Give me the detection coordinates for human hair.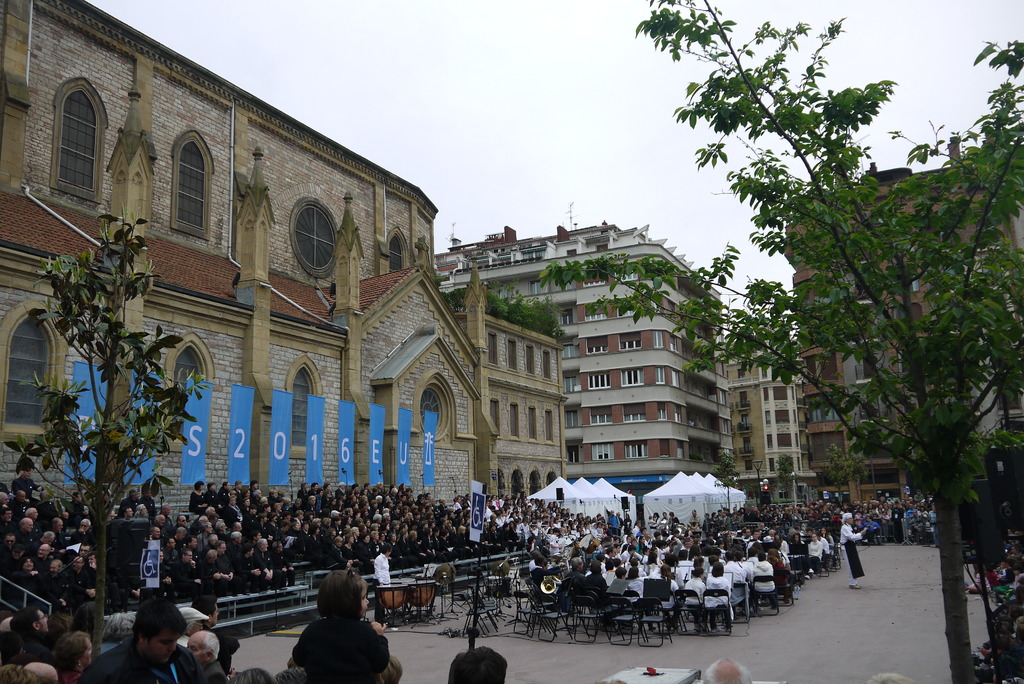
[842, 513, 853, 526].
